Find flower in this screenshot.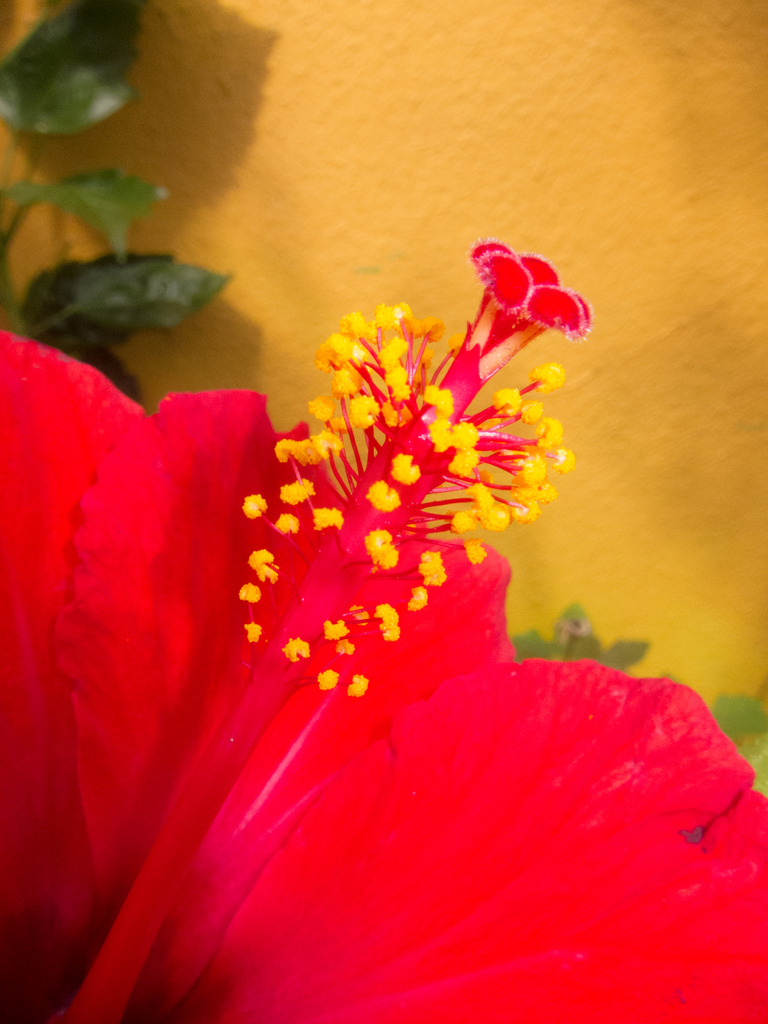
The bounding box for flower is 365 481 401 515.
